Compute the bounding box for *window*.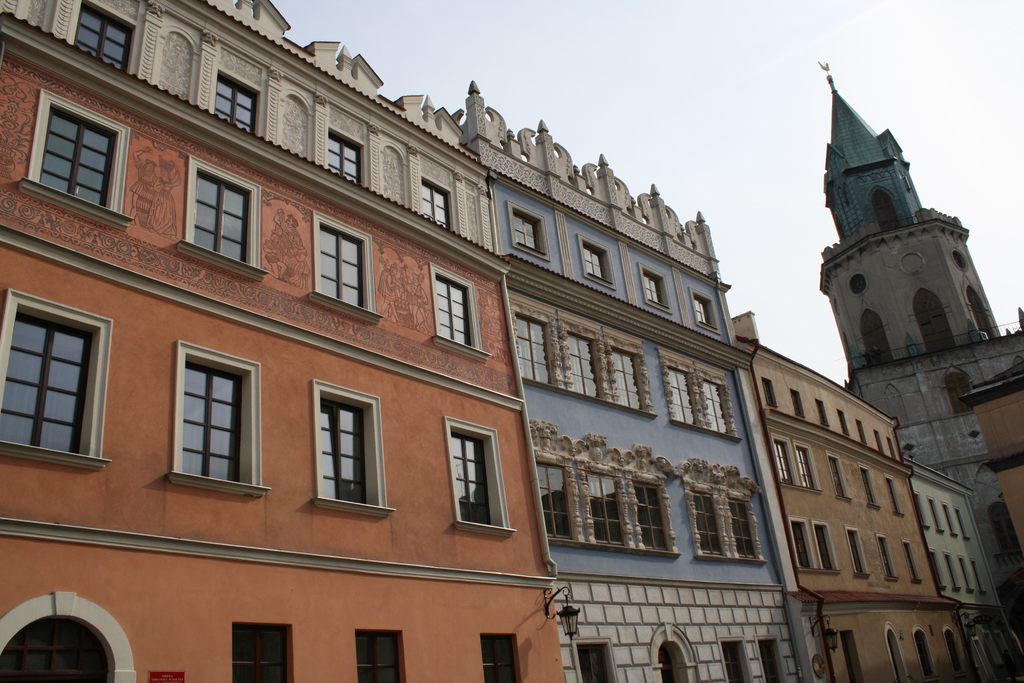
(682,458,735,562).
